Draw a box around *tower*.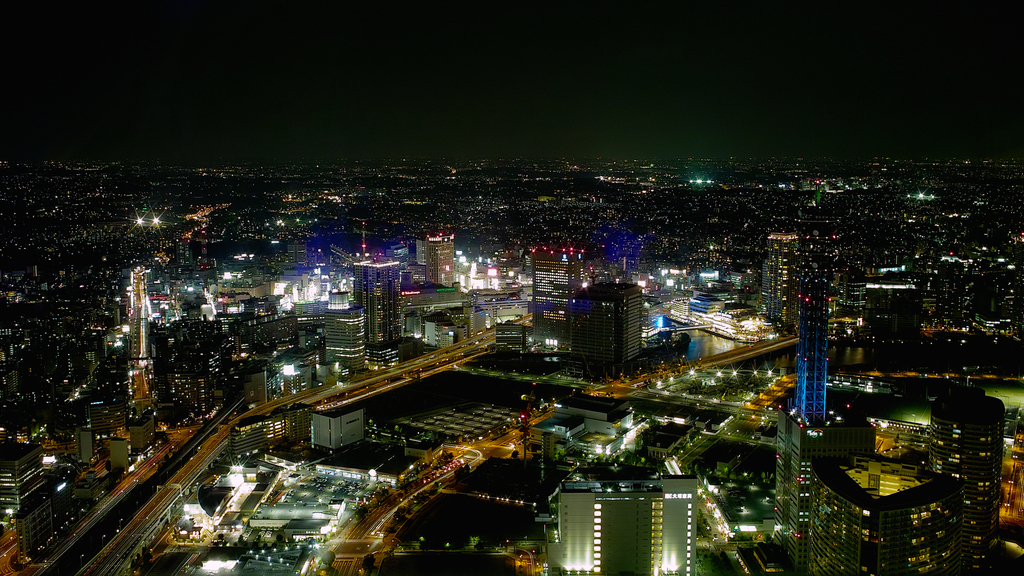
[left=746, top=233, right=803, bottom=332].
